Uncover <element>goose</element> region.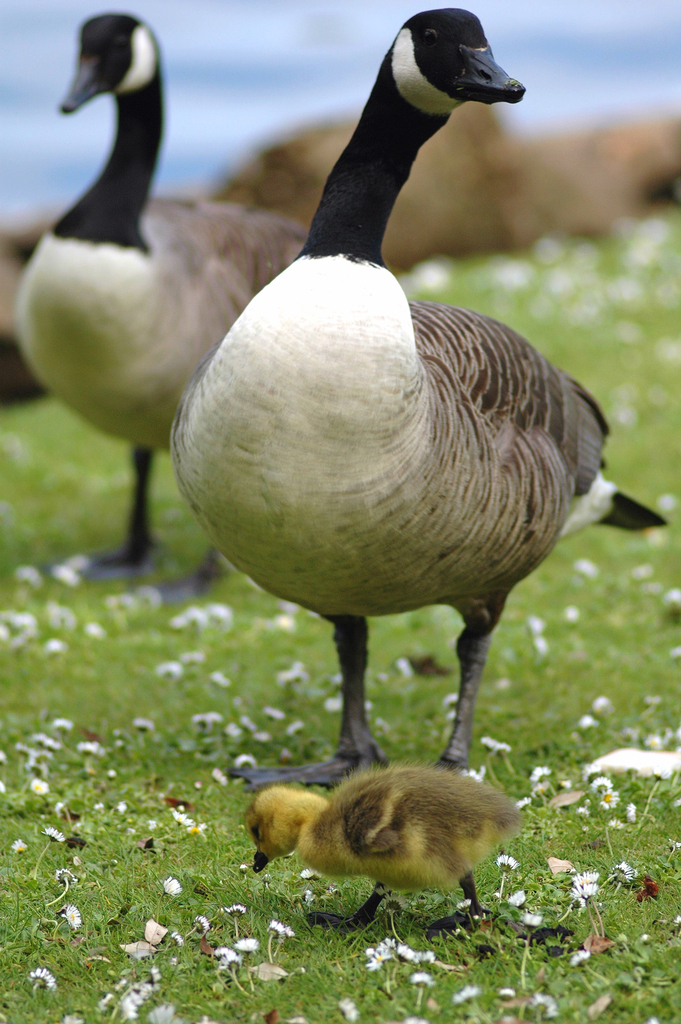
Uncovered: (left=172, top=10, right=609, bottom=778).
